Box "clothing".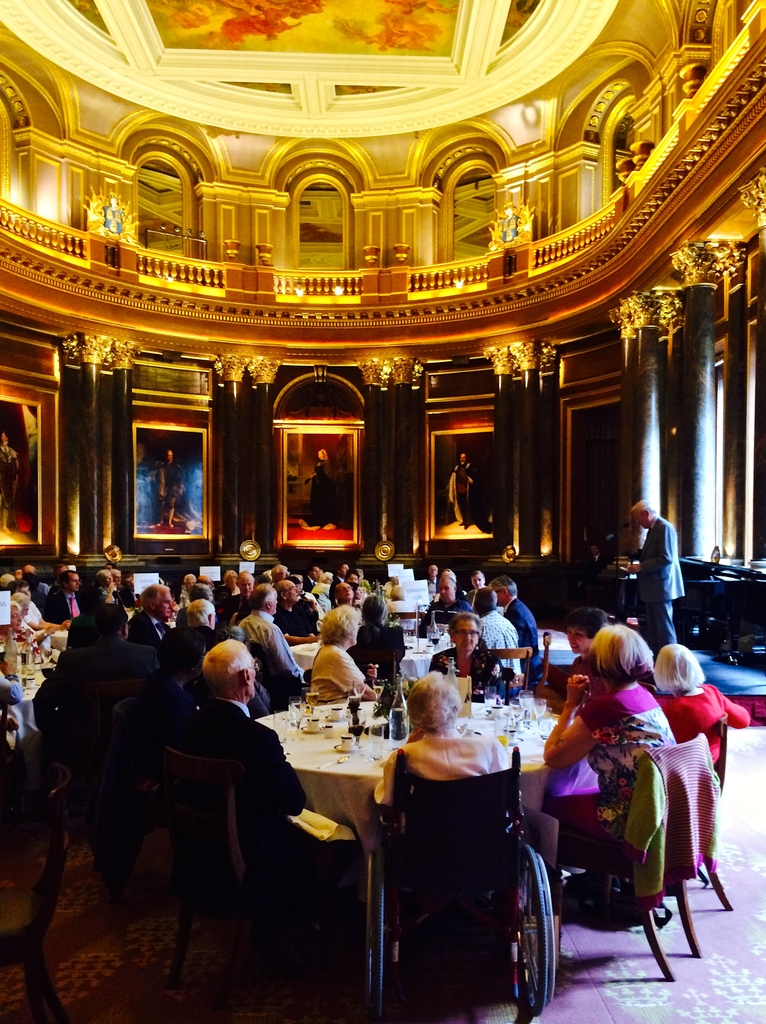
x1=507, y1=592, x2=547, y2=688.
